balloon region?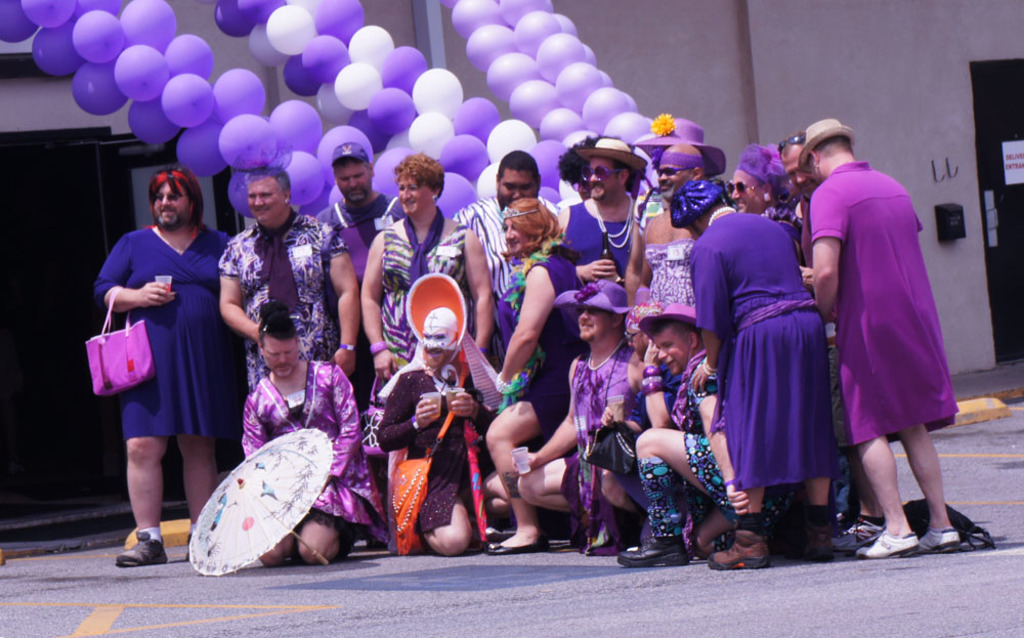
pyautogui.locateOnScreen(484, 120, 537, 177)
